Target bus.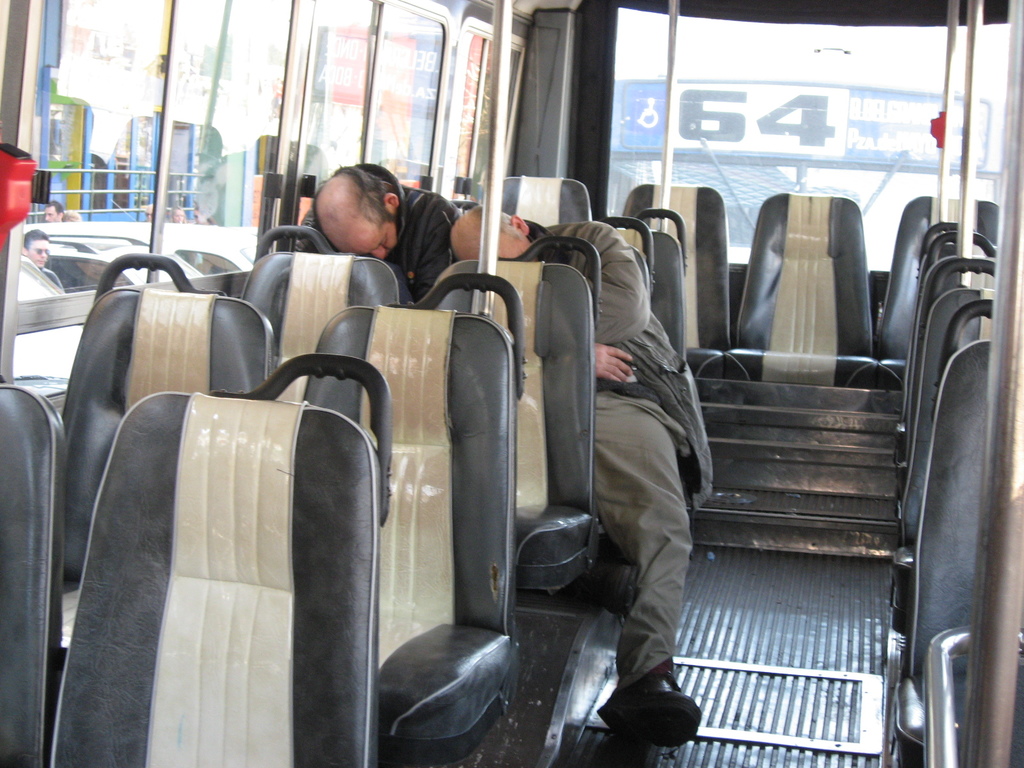
Target region: [x1=609, y1=71, x2=997, y2=271].
